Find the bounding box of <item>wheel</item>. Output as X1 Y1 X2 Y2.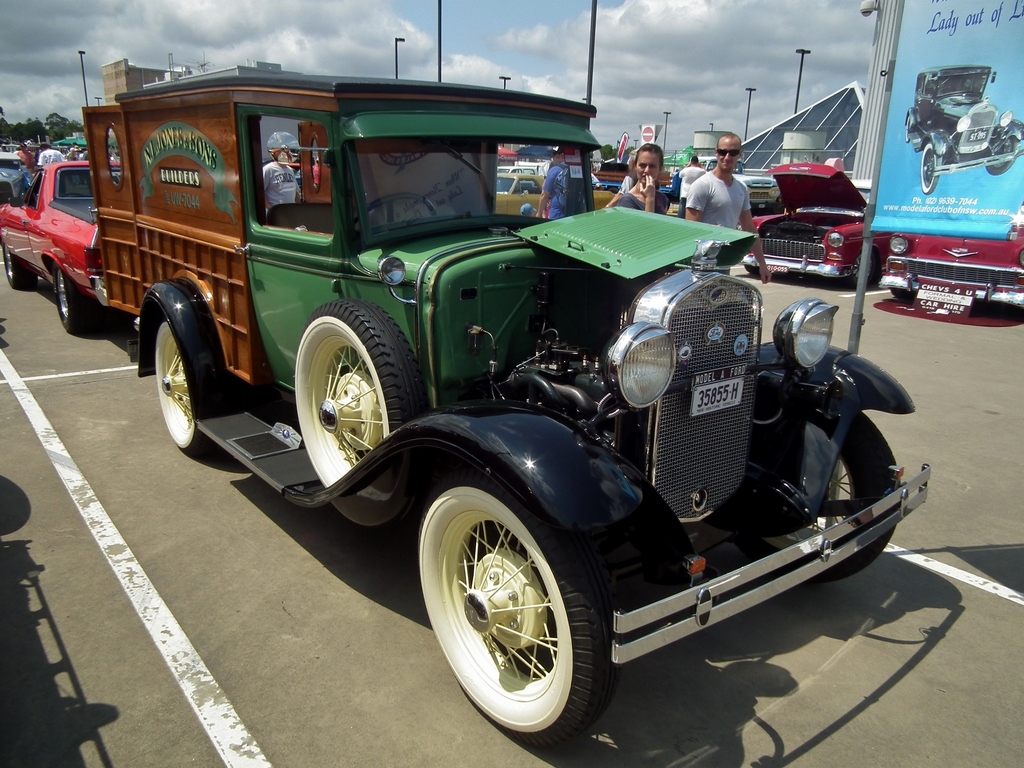
3 243 37 288.
